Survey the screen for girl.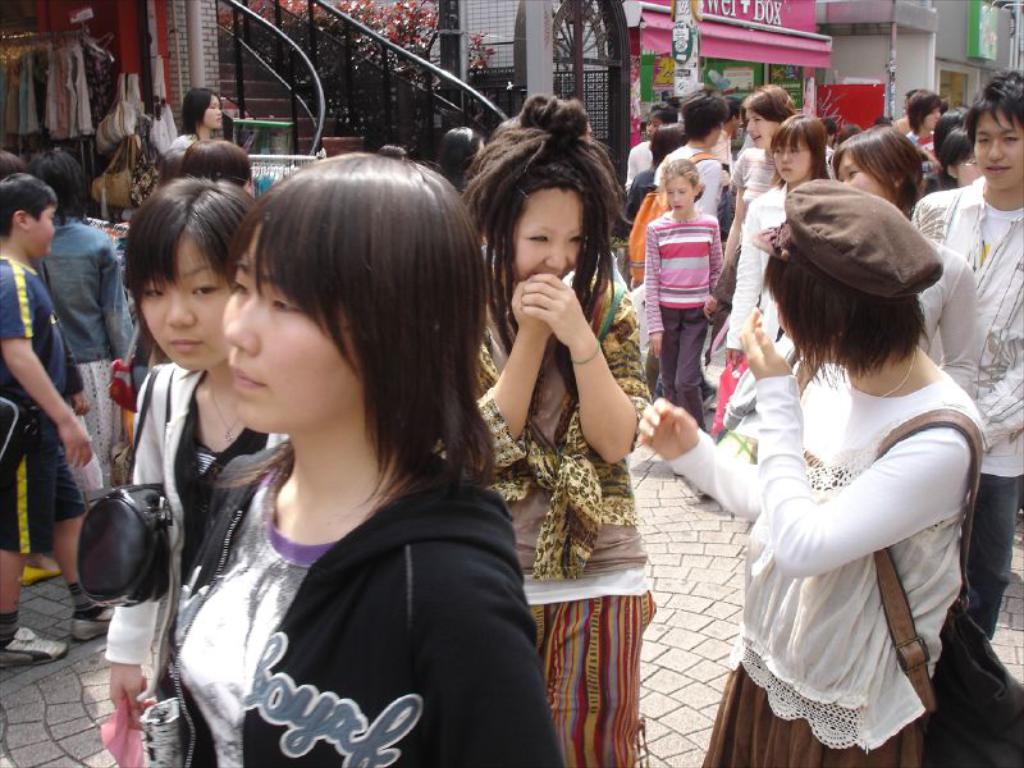
Survey found: Rect(641, 160, 727, 433).
